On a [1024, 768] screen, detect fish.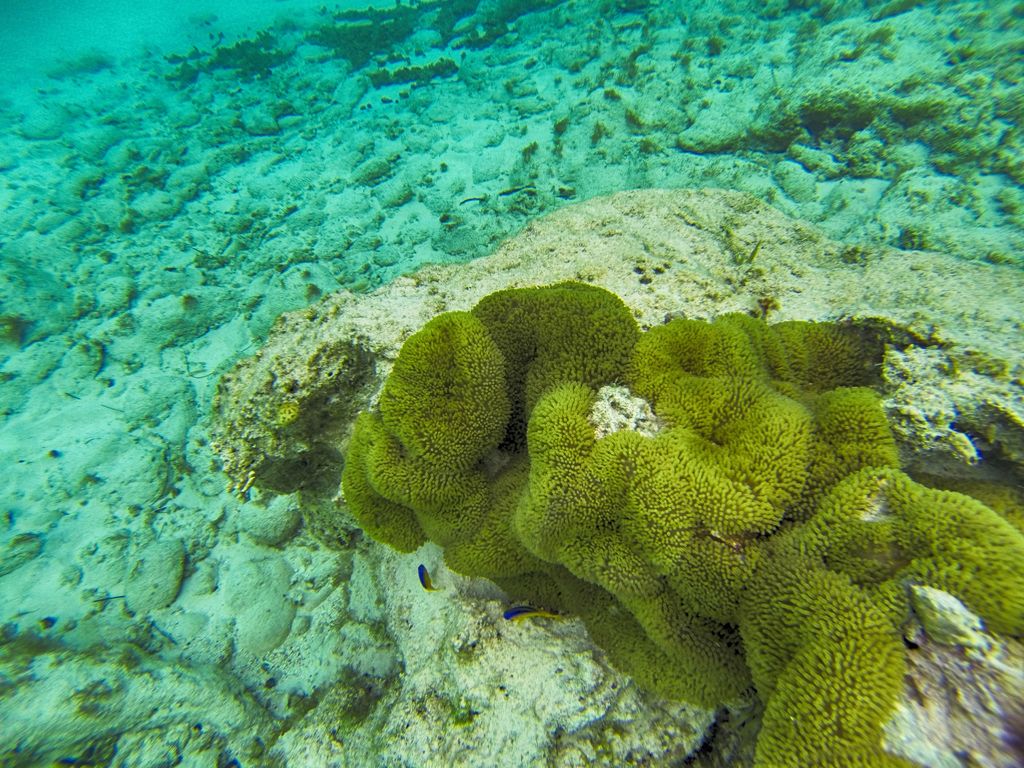
(left=500, top=601, right=560, bottom=627).
